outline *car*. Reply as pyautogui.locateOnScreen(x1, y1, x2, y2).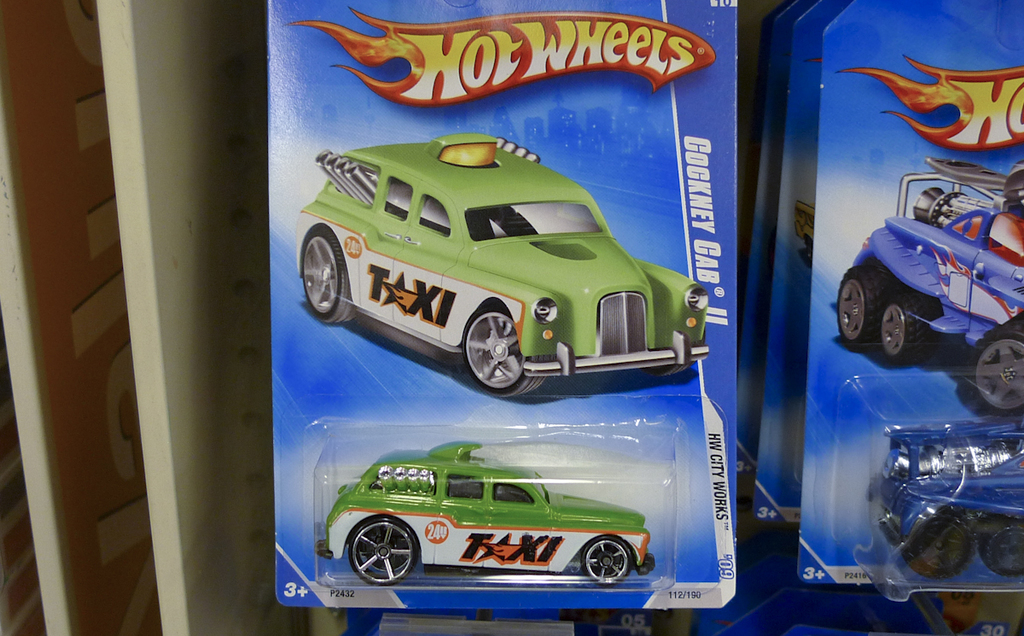
pyautogui.locateOnScreen(319, 442, 658, 584).
